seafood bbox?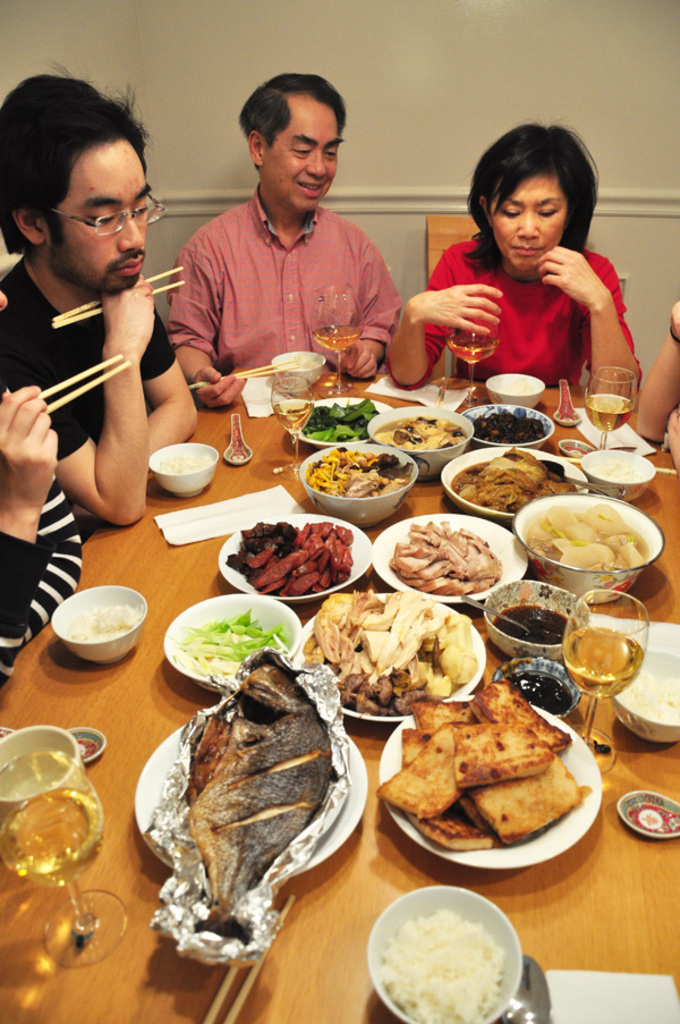
box(190, 645, 338, 953)
